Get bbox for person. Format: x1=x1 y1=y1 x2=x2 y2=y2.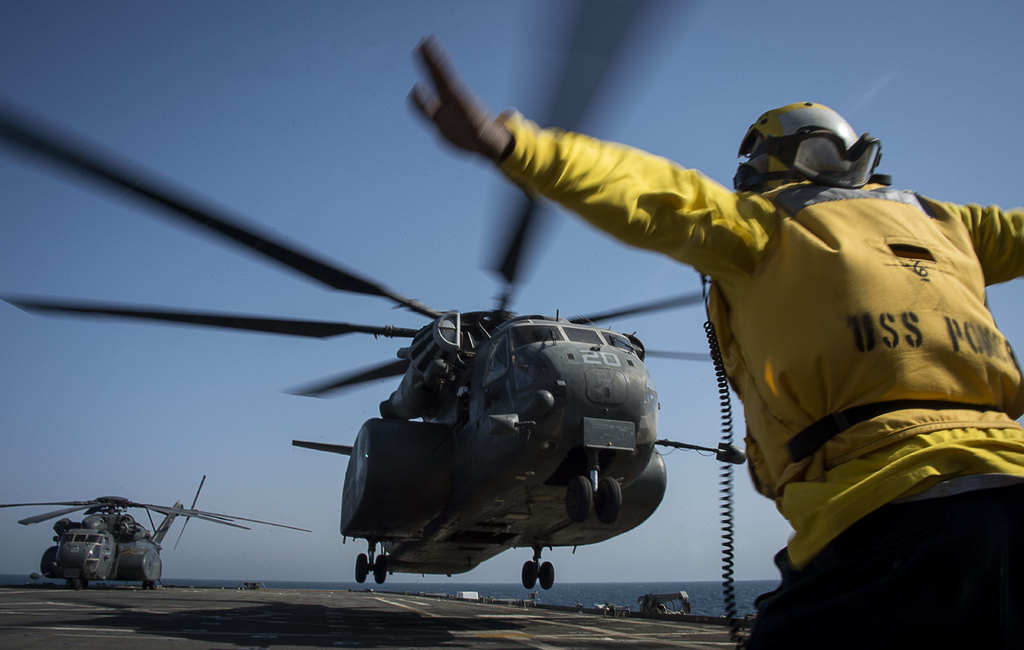
x1=486 y1=78 x2=995 y2=649.
